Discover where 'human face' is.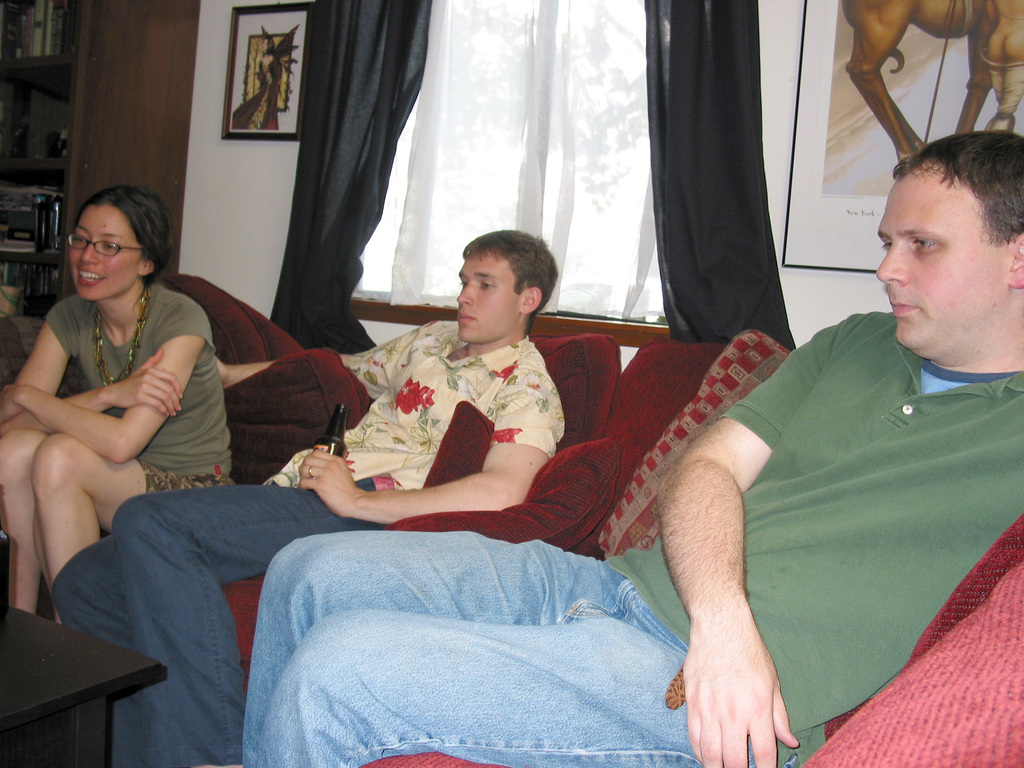
Discovered at [x1=877, y1=171, x2=1012, y2=356].
